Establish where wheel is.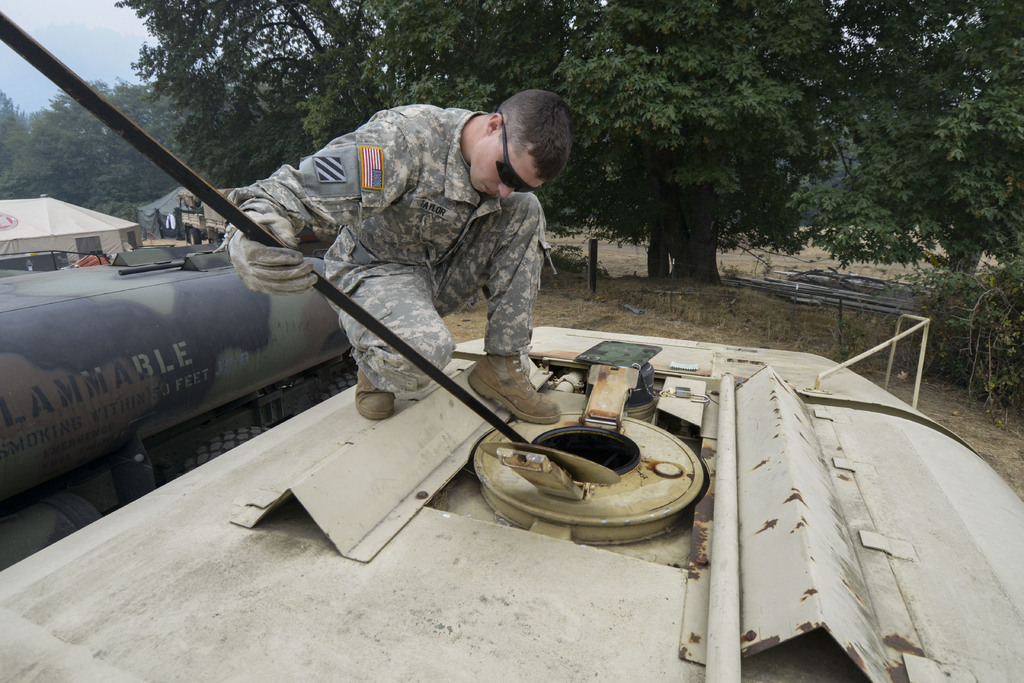
Established at [x1=175, y1=427, x2=264, y2=483].
